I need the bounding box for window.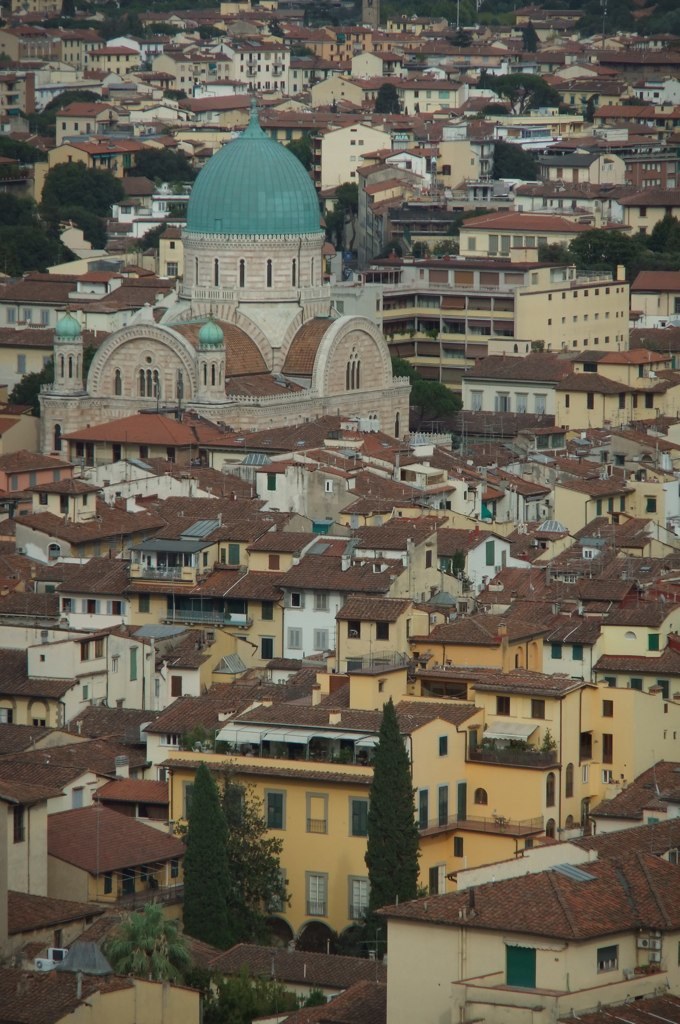
Here it is: 81:493:94:505.
